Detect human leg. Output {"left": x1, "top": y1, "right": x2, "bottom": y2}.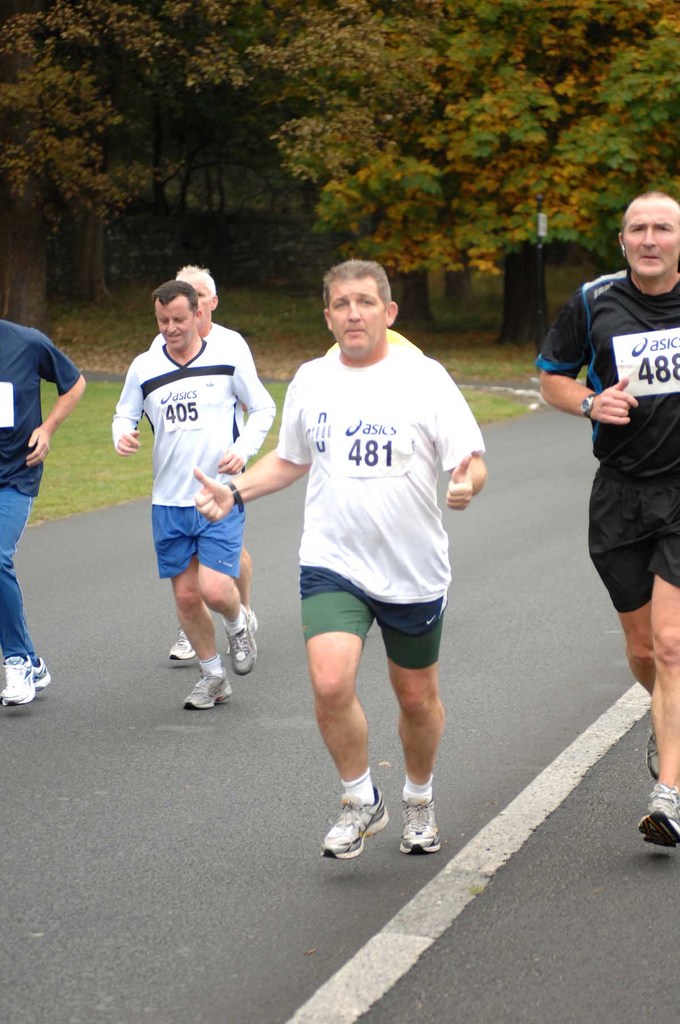
{"left": 0, "top": 473, "right": 33, "bottom": 702}.
